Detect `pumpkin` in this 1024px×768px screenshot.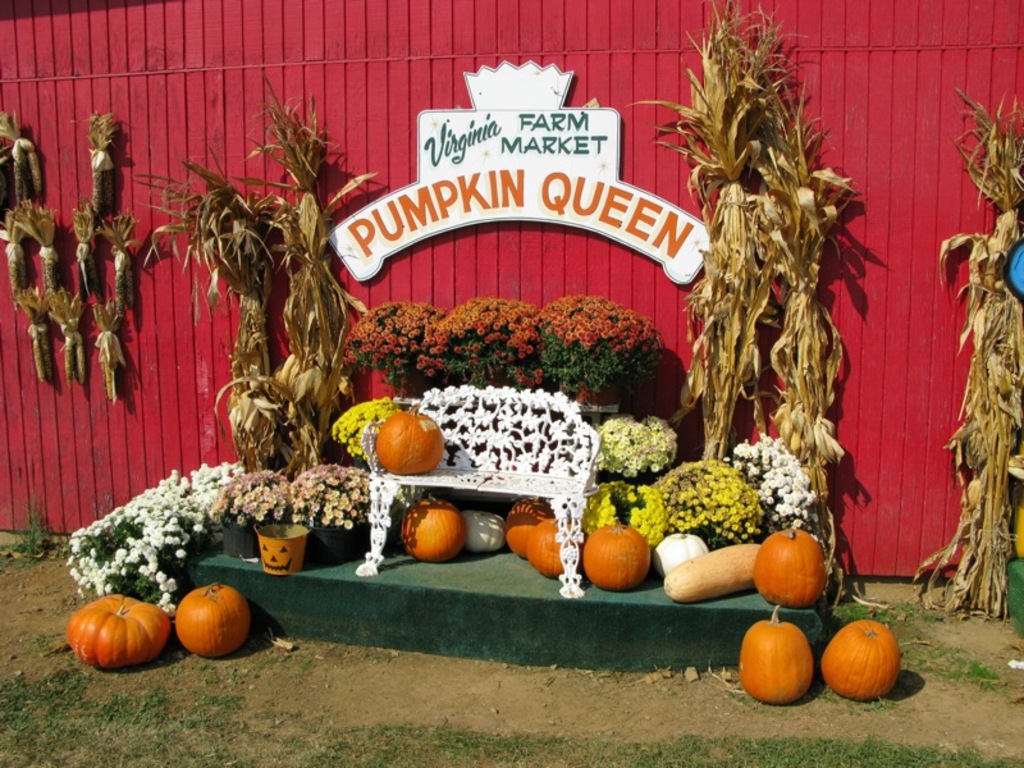
Detection: {"x1": 753, "y1": 522, "x2": 828, "y2": 607}.
